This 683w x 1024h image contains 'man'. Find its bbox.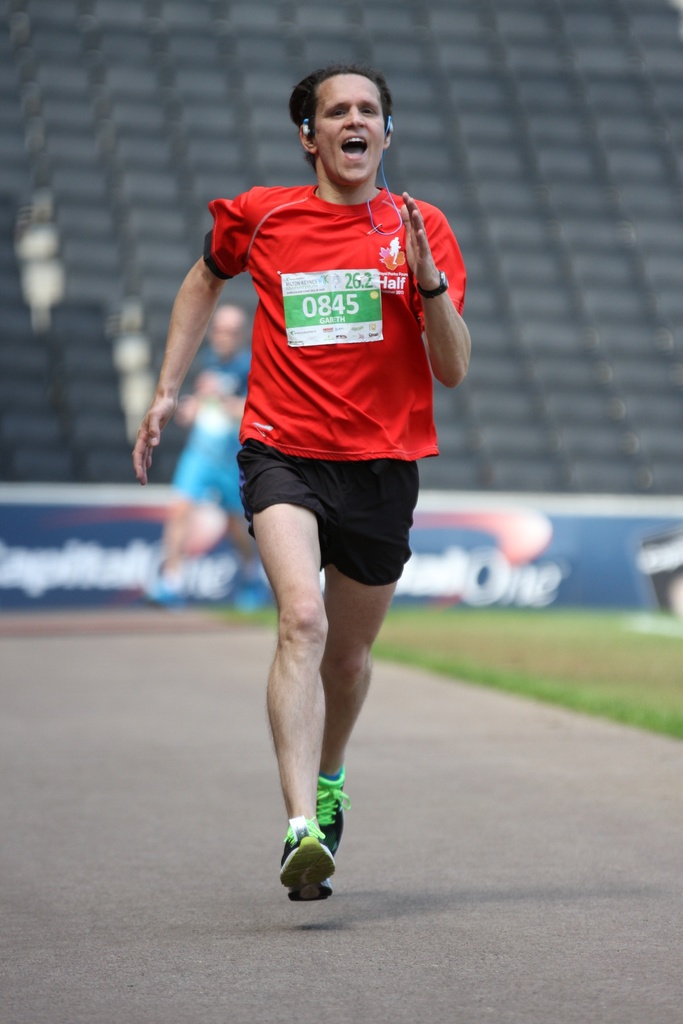
bbox=[149, 55, 472, 873].
